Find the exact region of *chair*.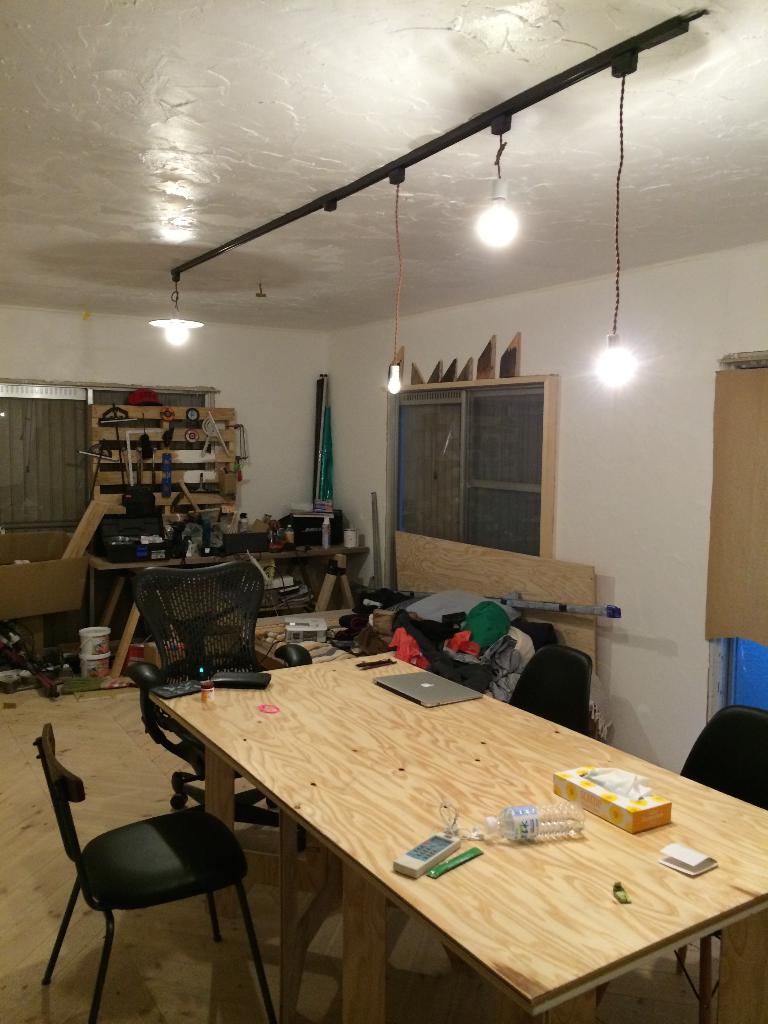
Exact region: bbox=[29, 712, 255, 1007].
